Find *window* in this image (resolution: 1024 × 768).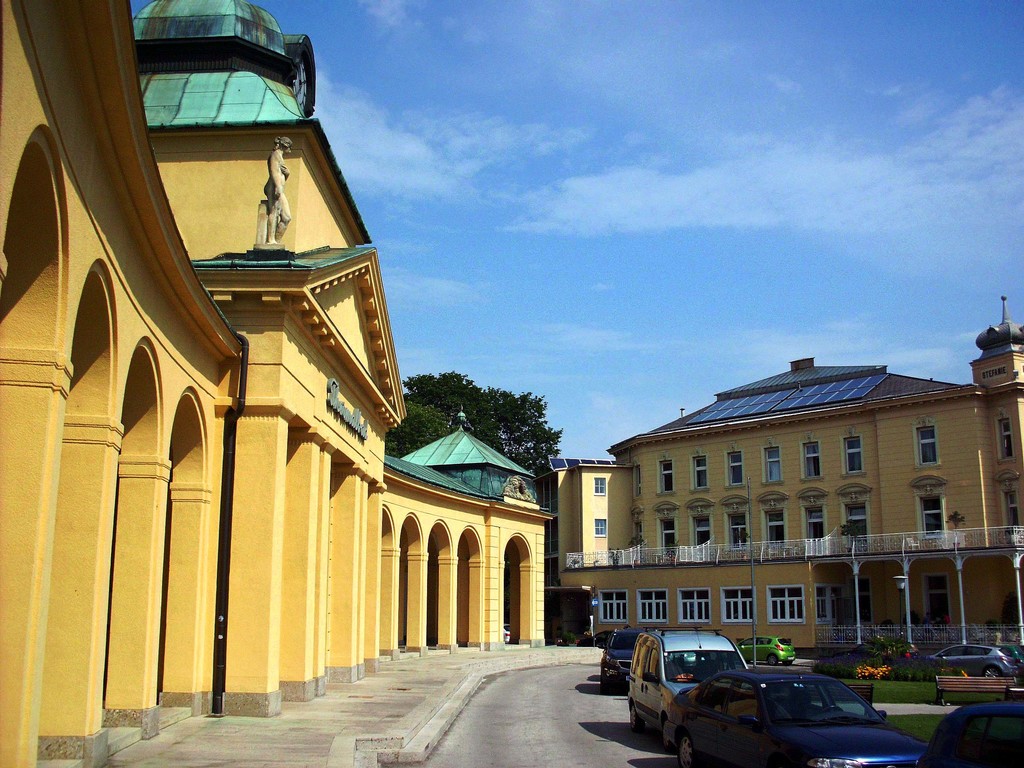
left=996, top=407, right=1017, bottom=463.
